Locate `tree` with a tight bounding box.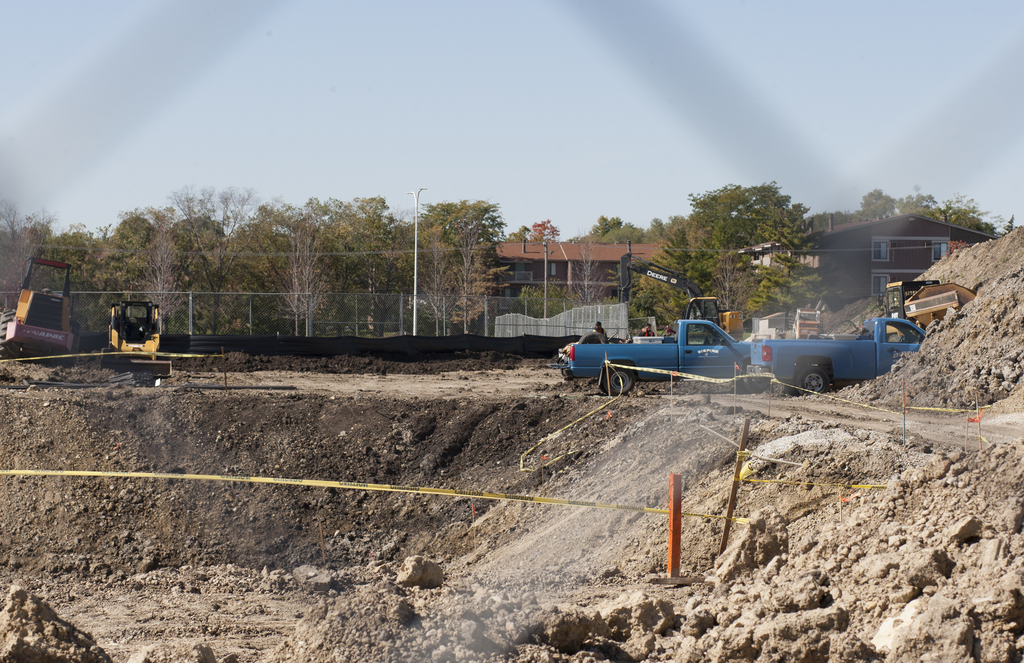
[x1=660, y1=184, x2=846, y2=295].
